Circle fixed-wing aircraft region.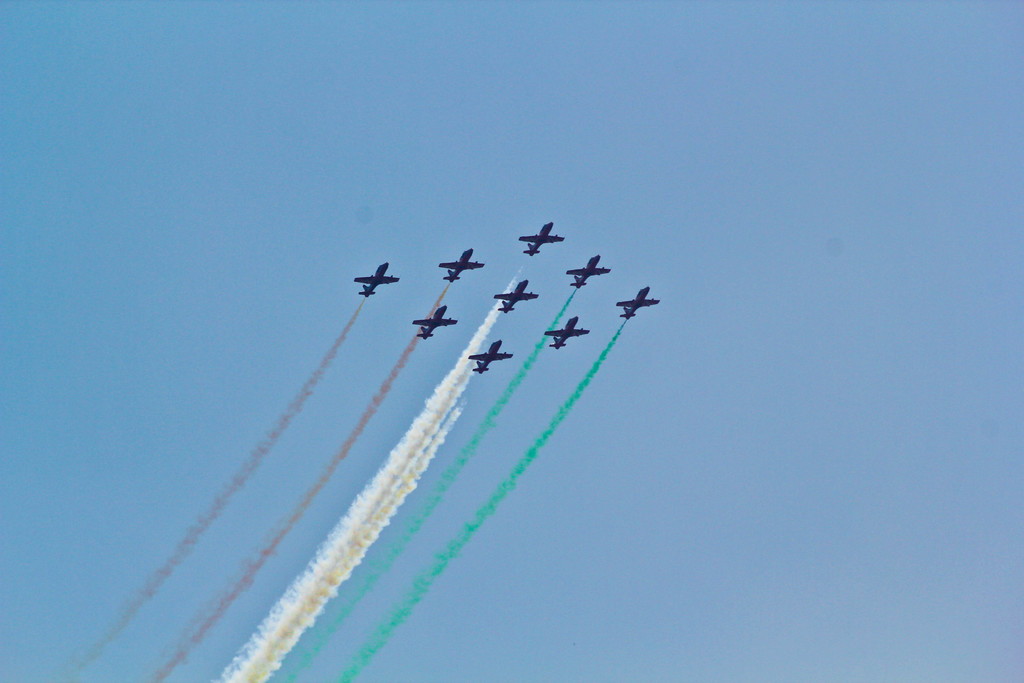
Region: [438,247,486,282].
